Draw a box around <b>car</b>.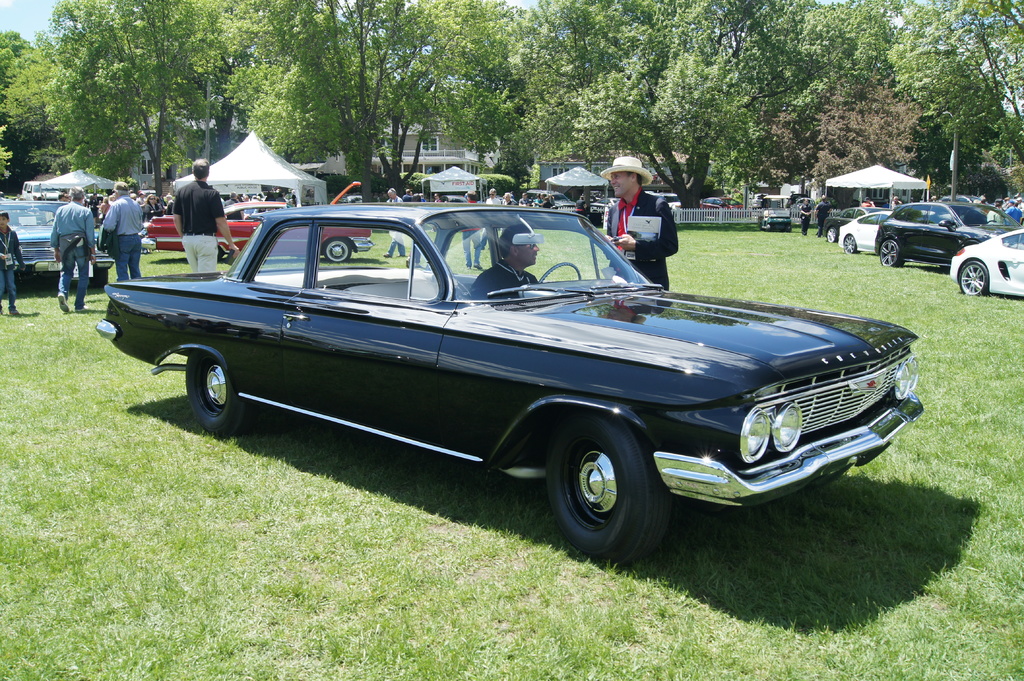
93 200 924 566.
